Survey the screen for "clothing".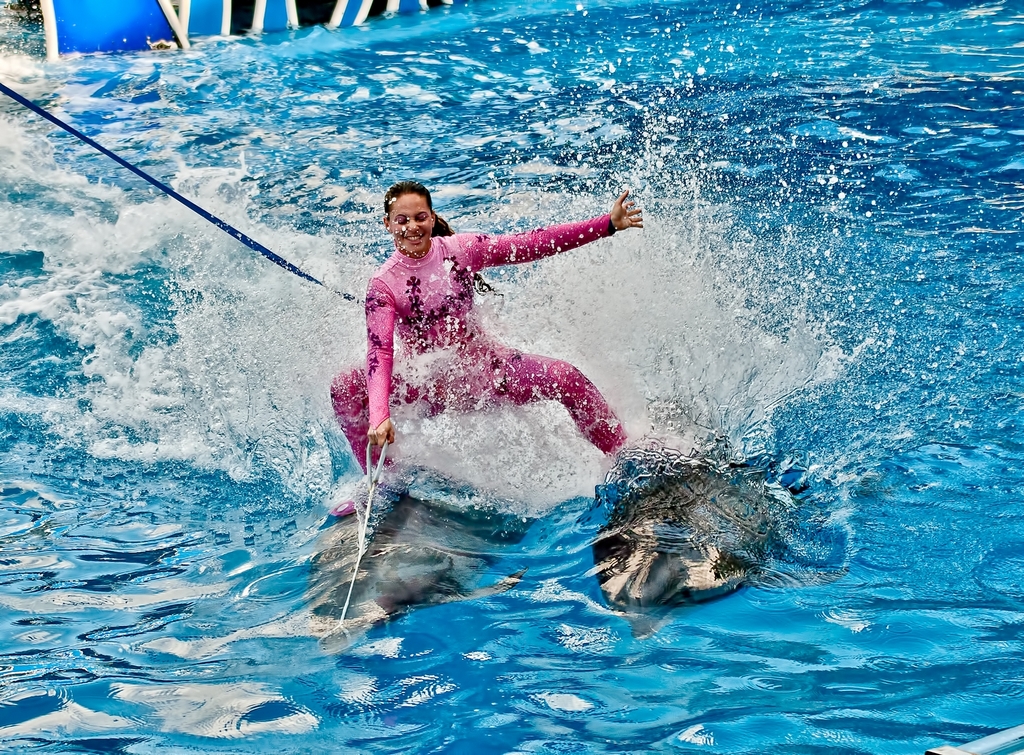
Survey found: <bbox>337, 215, 604, 486</bbox>.
